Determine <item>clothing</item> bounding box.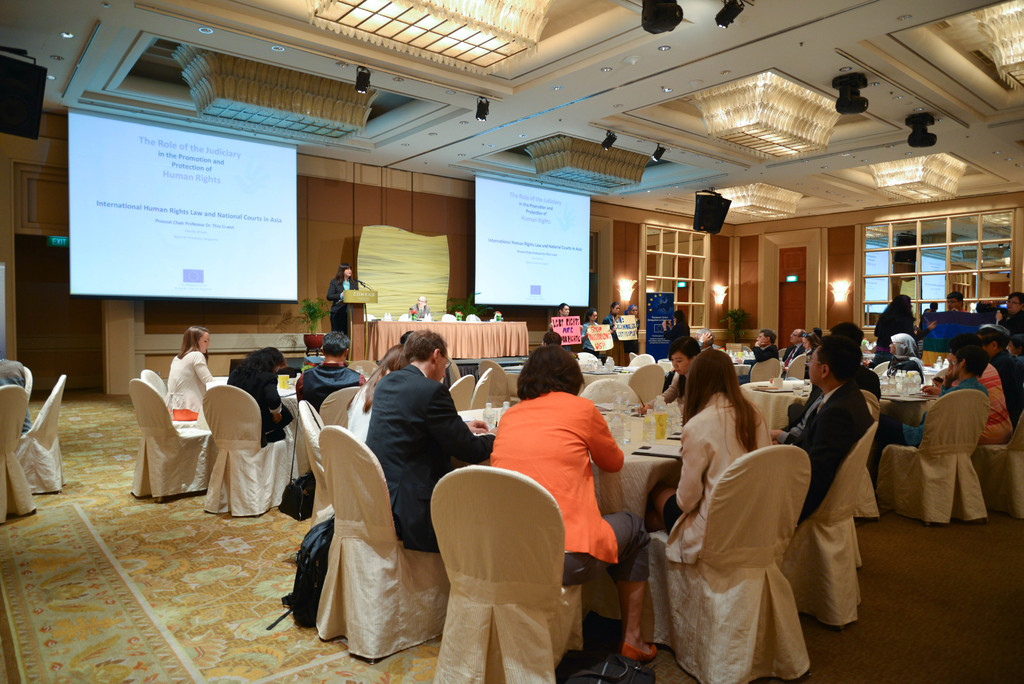
Determined: 605 311 620 343.
